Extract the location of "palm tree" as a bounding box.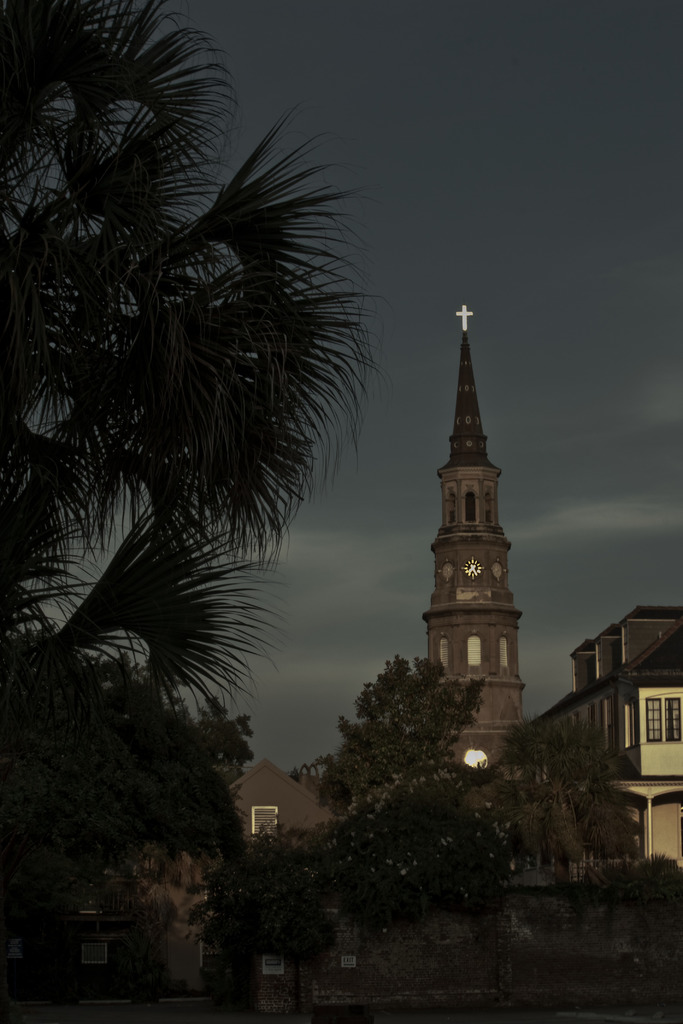
bbox=(35, 48, 389, 1007).
